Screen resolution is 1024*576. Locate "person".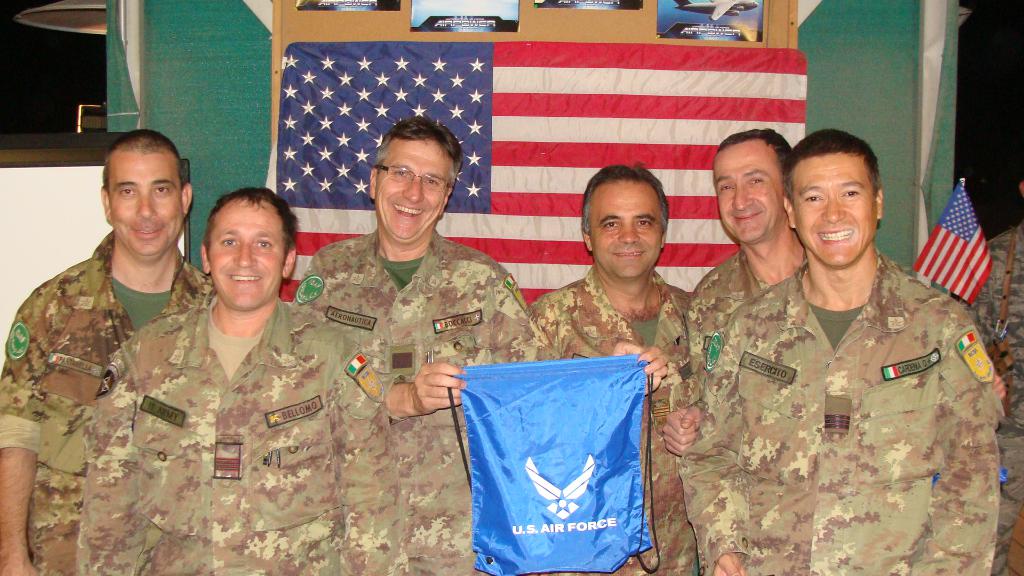
[679,129,806,454].
